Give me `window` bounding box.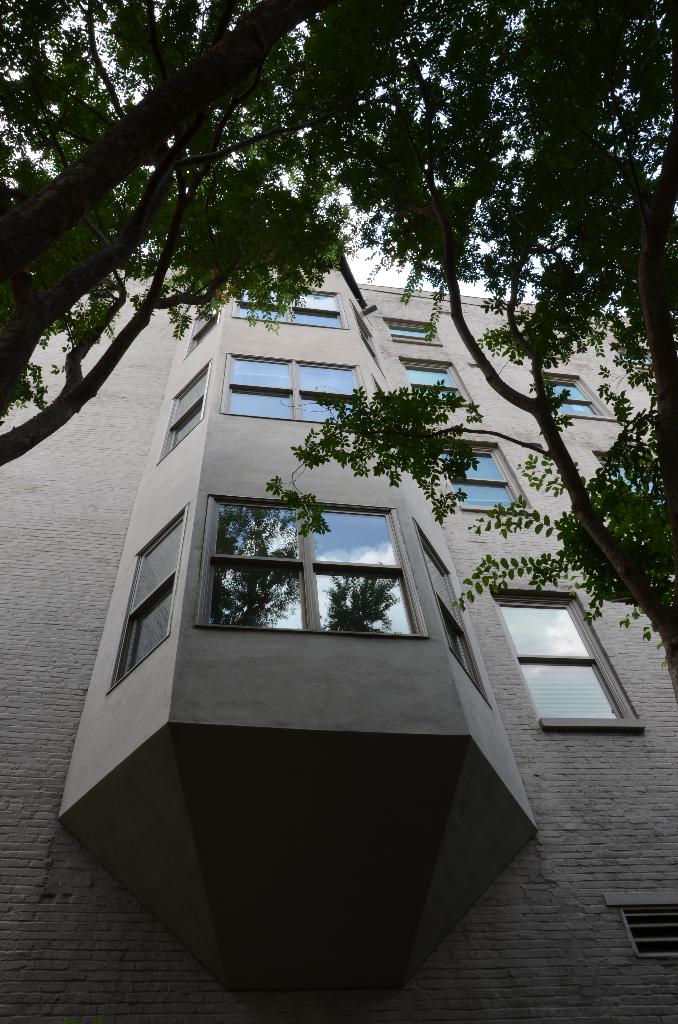
157:358:209:461.
